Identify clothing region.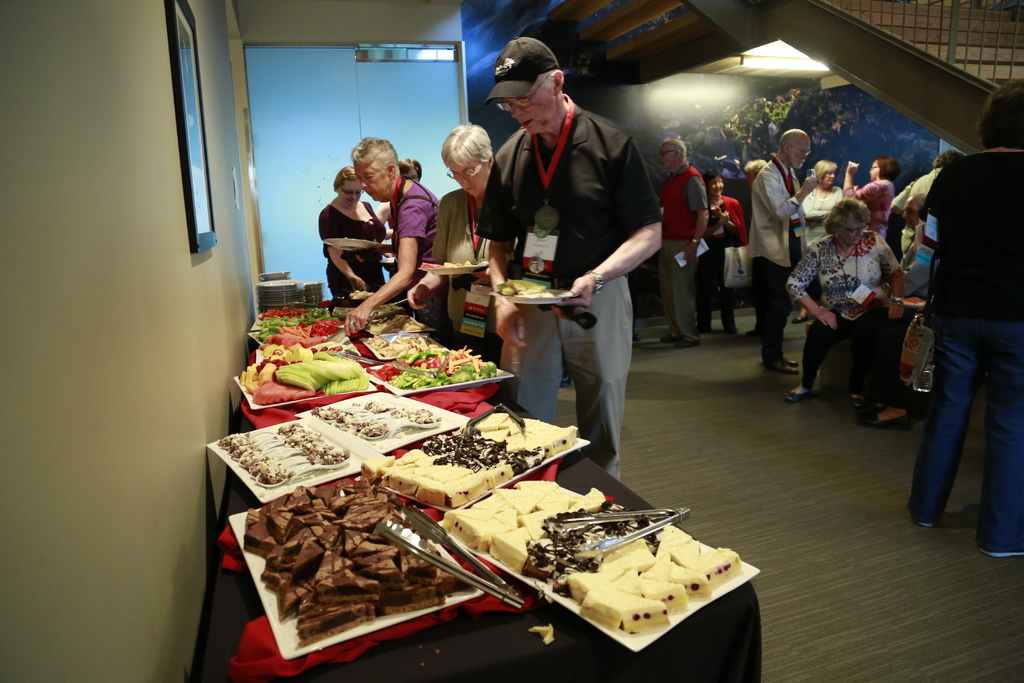
Region: rect(421, 192, 518, 370).
